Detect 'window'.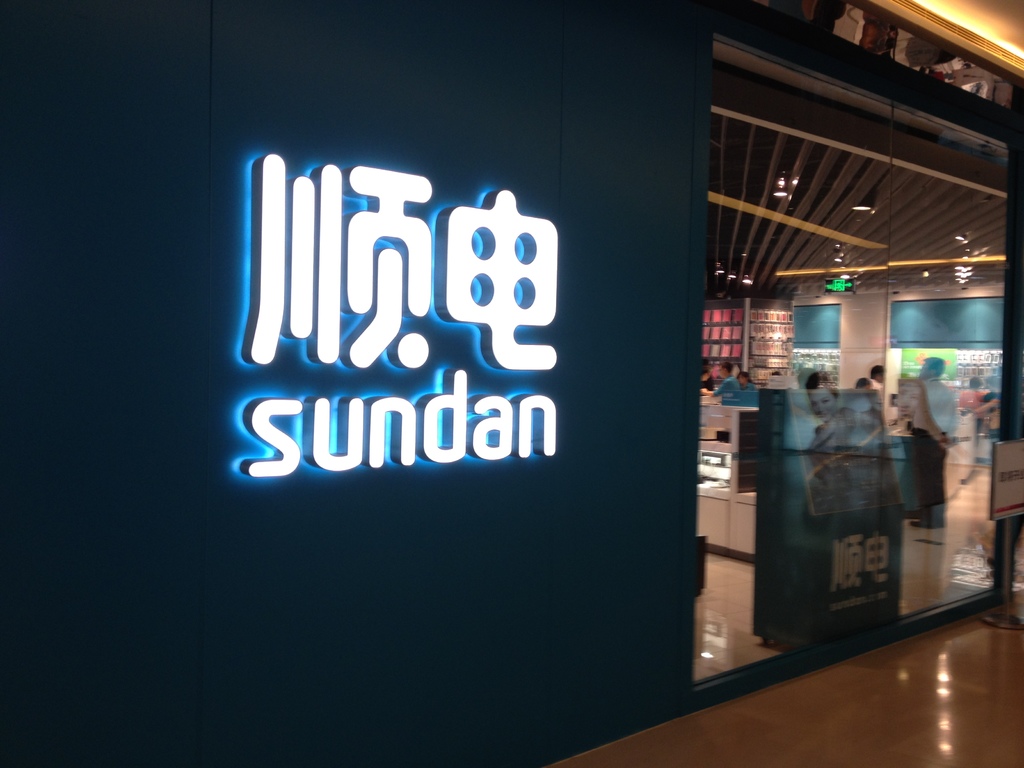
Detected at <bbox>702, 95, 1015, 639</bbox>.
